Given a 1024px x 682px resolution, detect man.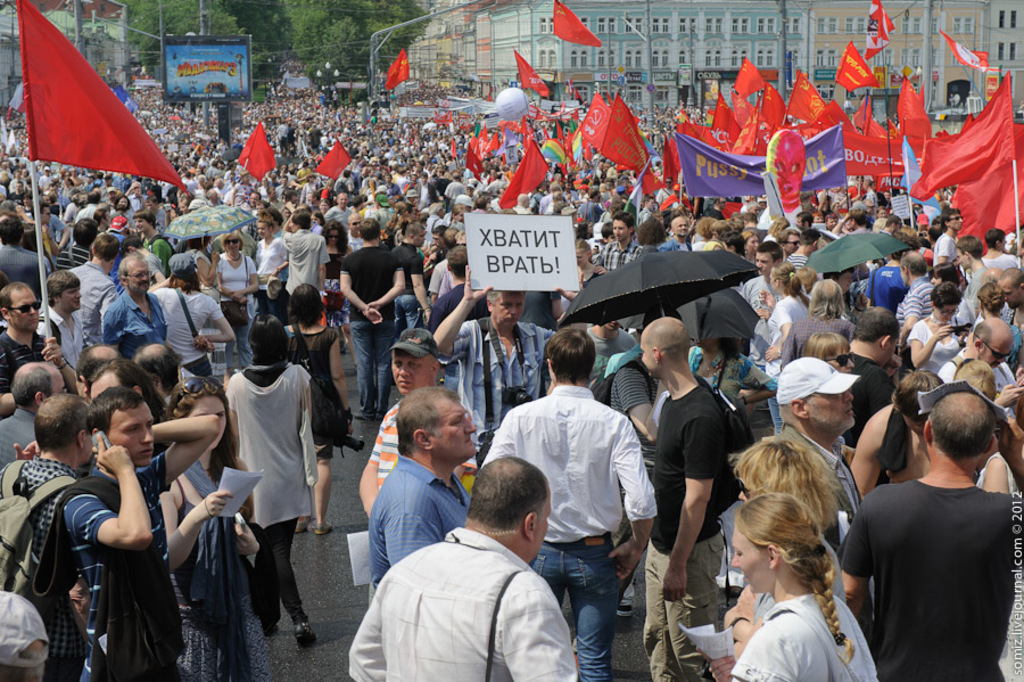
350:460:595:681.
